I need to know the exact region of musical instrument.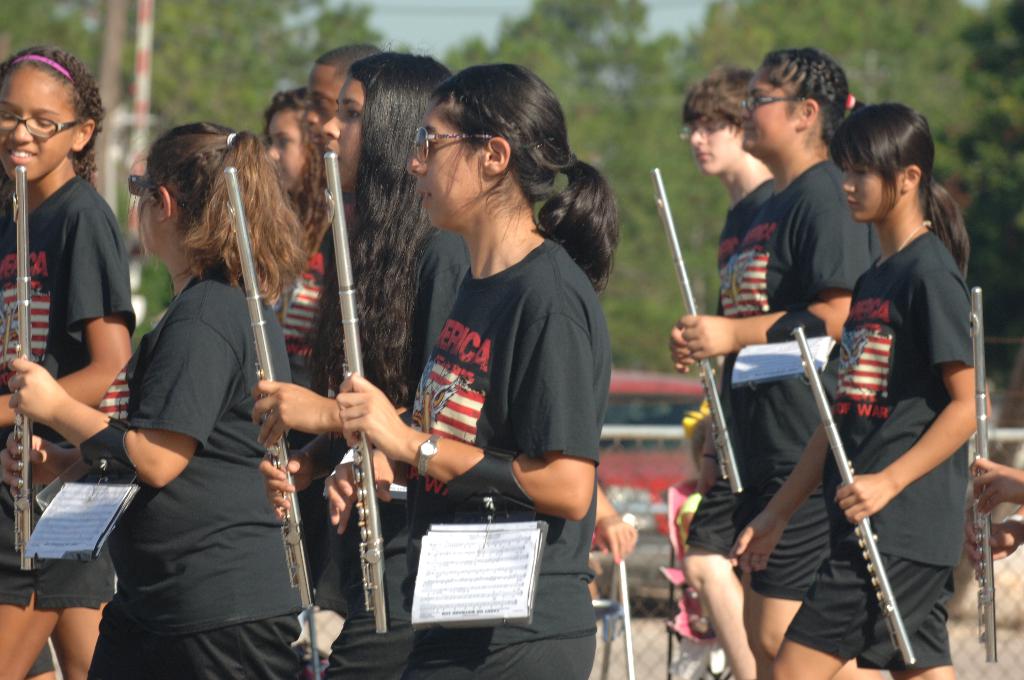
Region: 650,168,745,494.
